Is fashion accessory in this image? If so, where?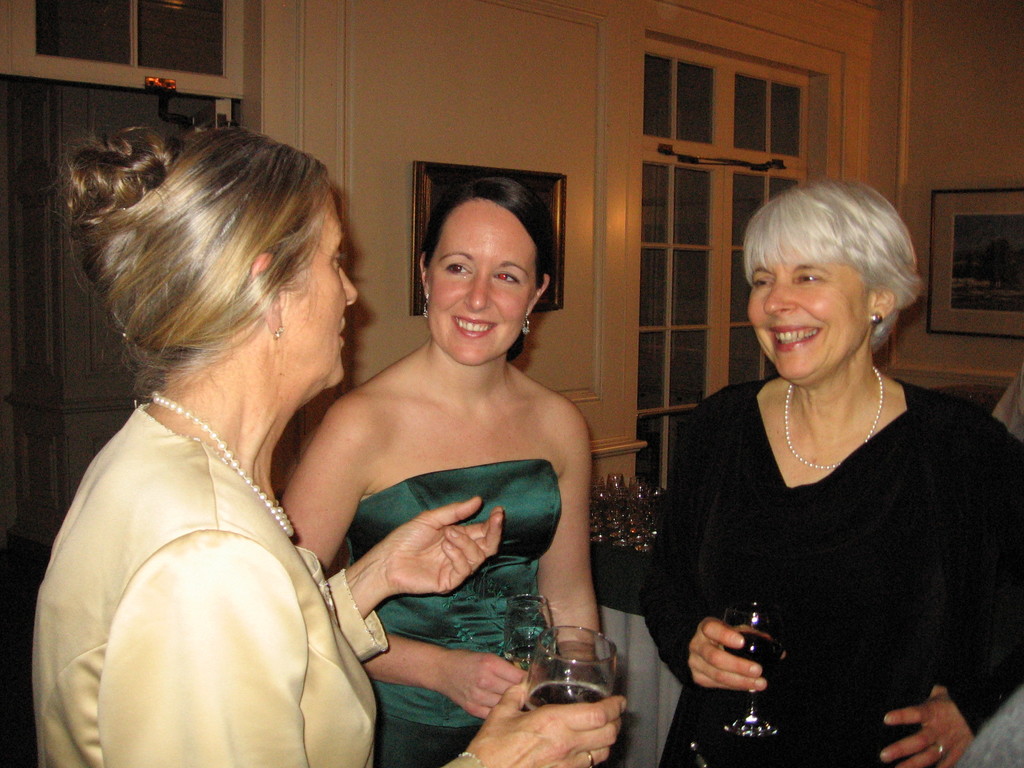
Yes, at x1=520, y1=316, x2=532, y2=338.
